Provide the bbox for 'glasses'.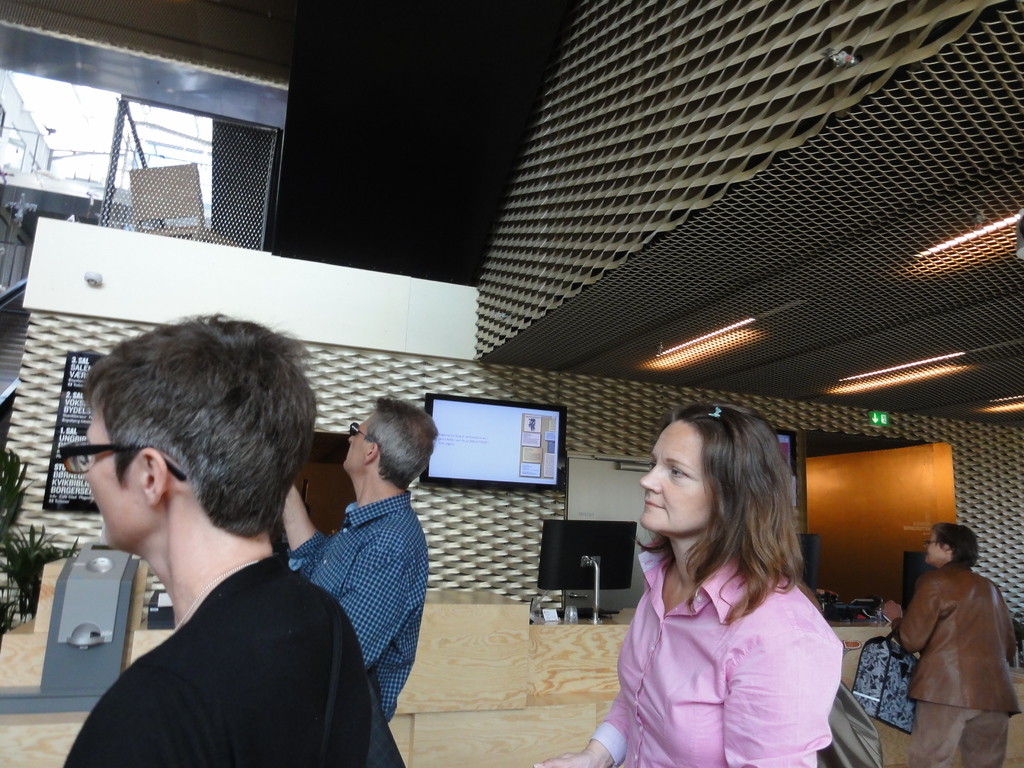
x1=56, y1=437, x2=186, y2=484.
